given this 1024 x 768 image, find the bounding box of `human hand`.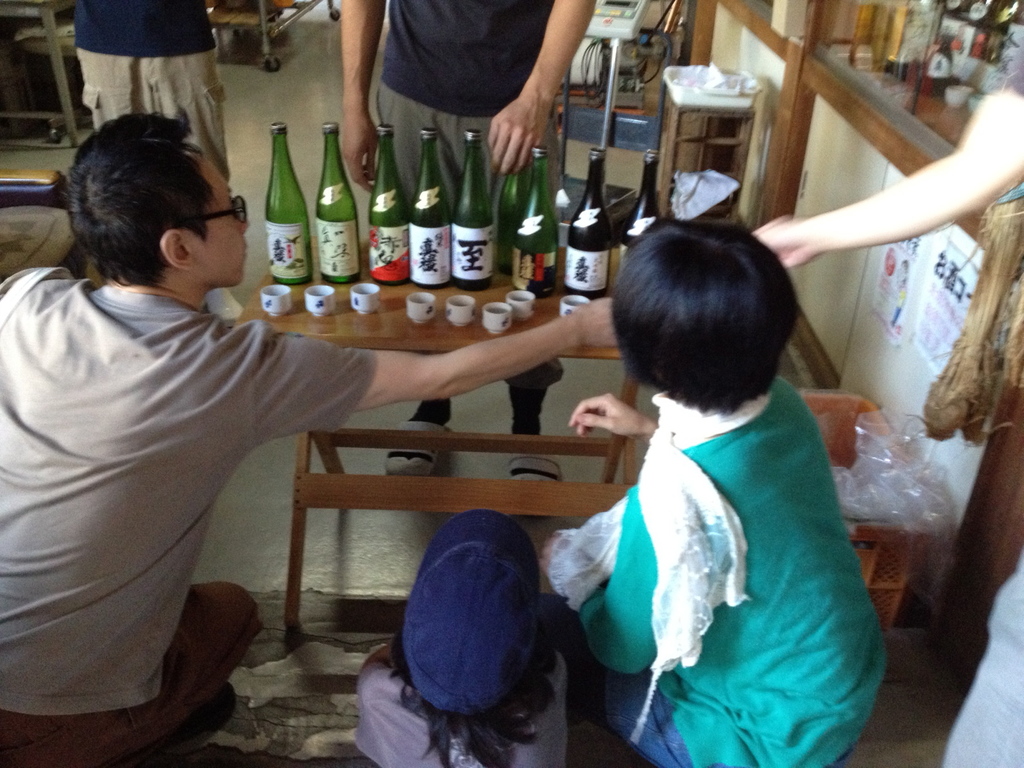
x1=572, y1=296, x2=618, y2=353.
